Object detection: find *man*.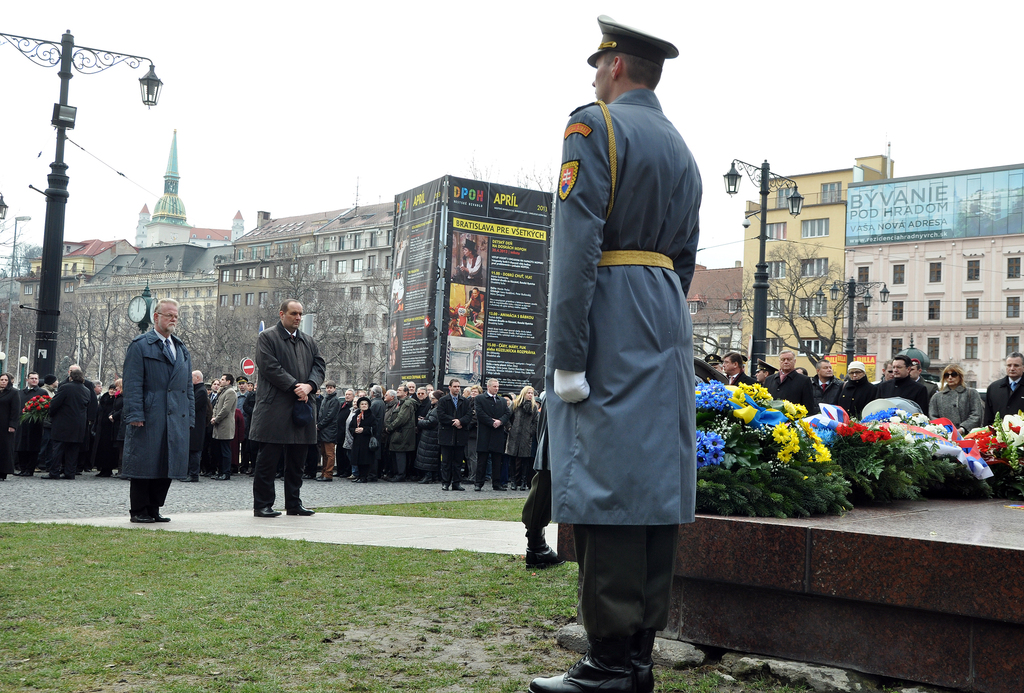
(left=872, top=363, right=895, bottom=380).
